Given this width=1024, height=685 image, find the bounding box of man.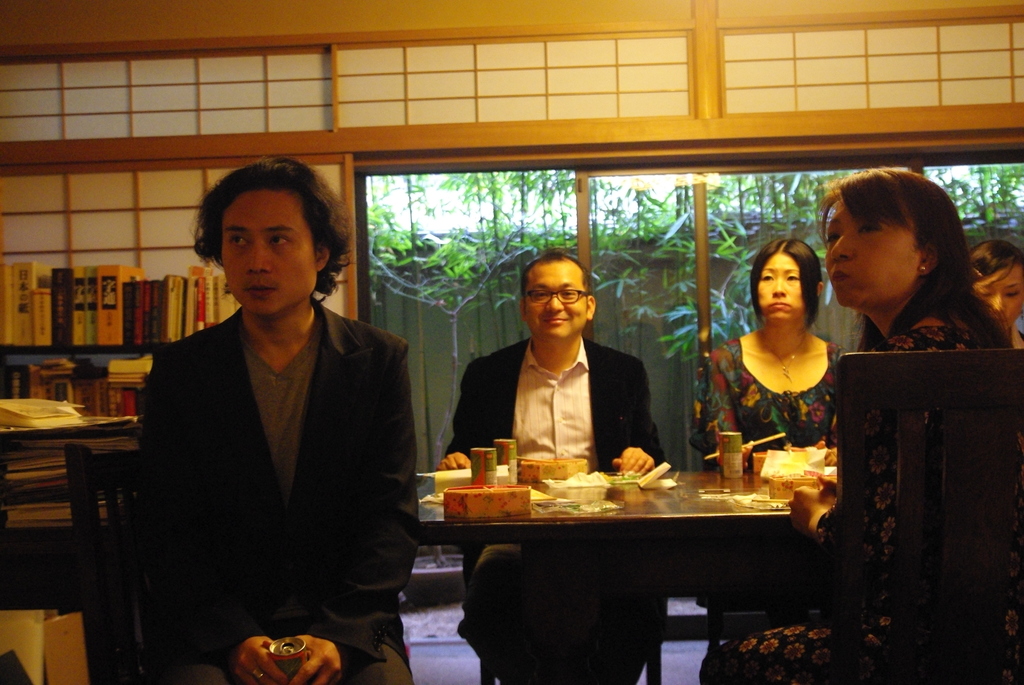
box(109, 154, 424, 683).
